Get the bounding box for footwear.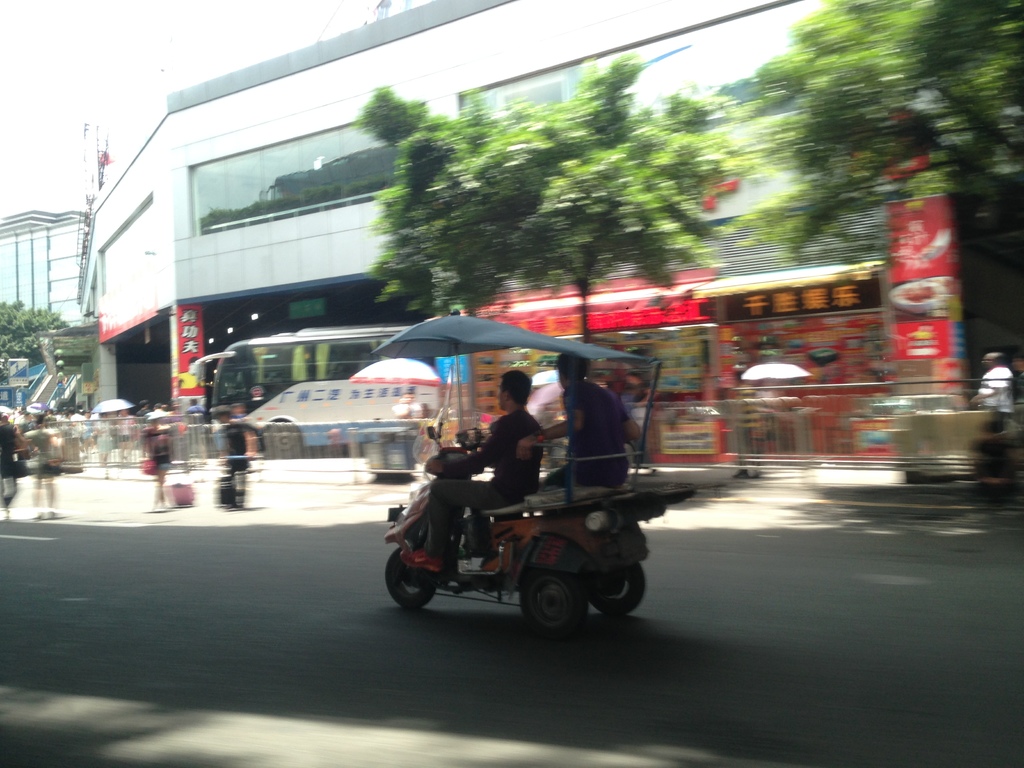
478/549/502/570.
